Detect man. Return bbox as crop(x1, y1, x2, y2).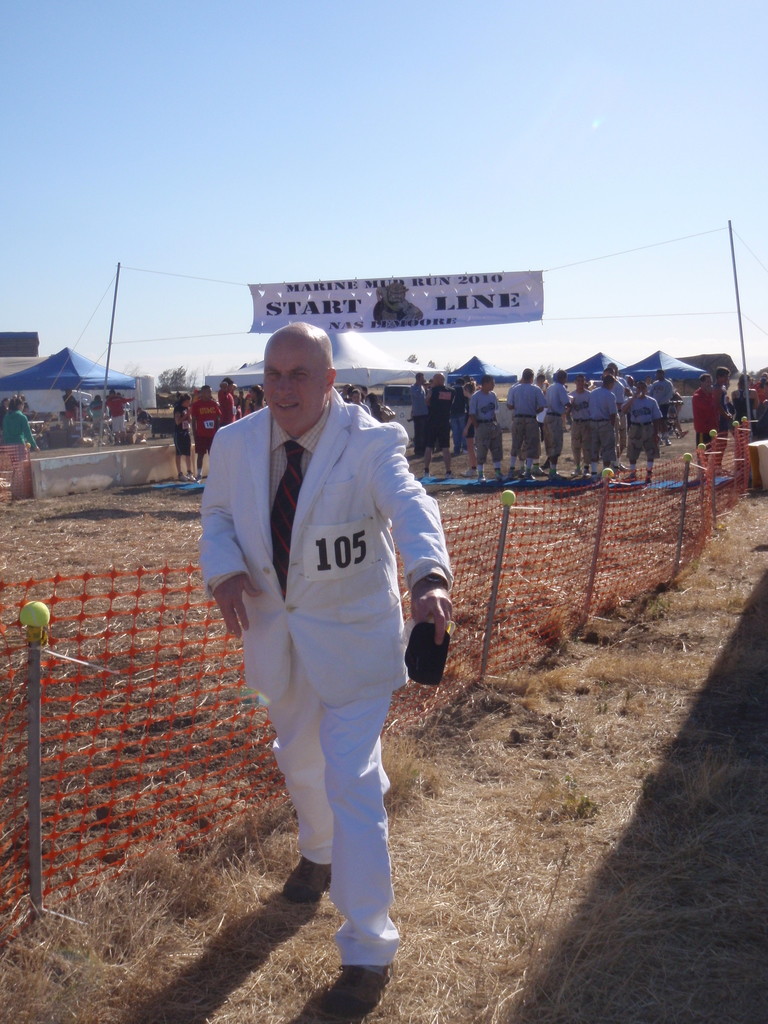
crop(472, 377, 504, 480).
